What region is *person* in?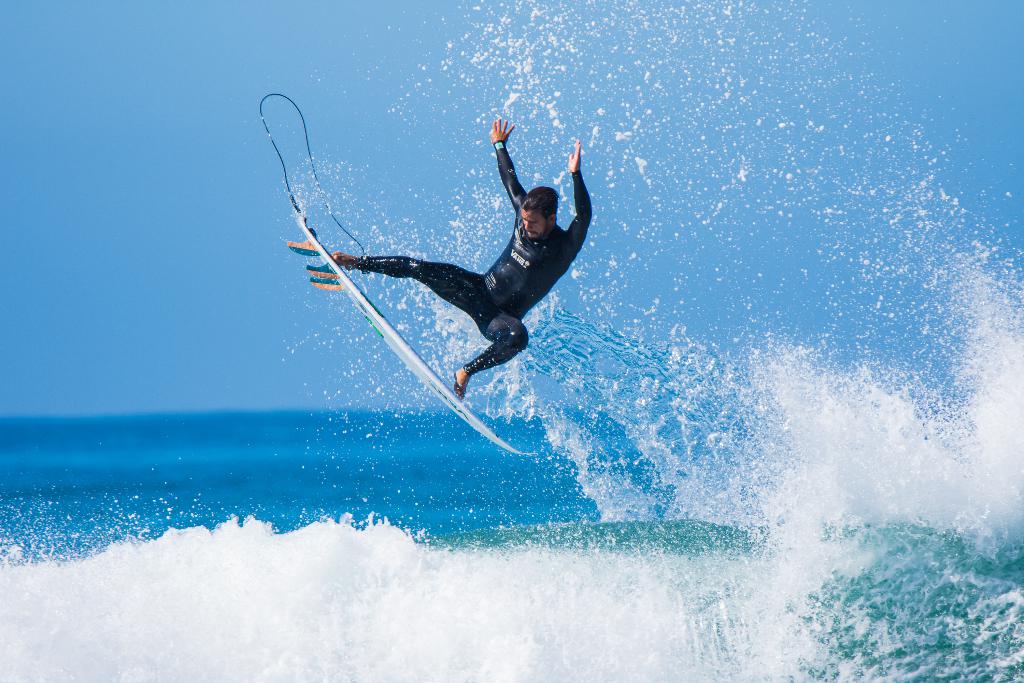
crop(349, 114, 589, 409).
